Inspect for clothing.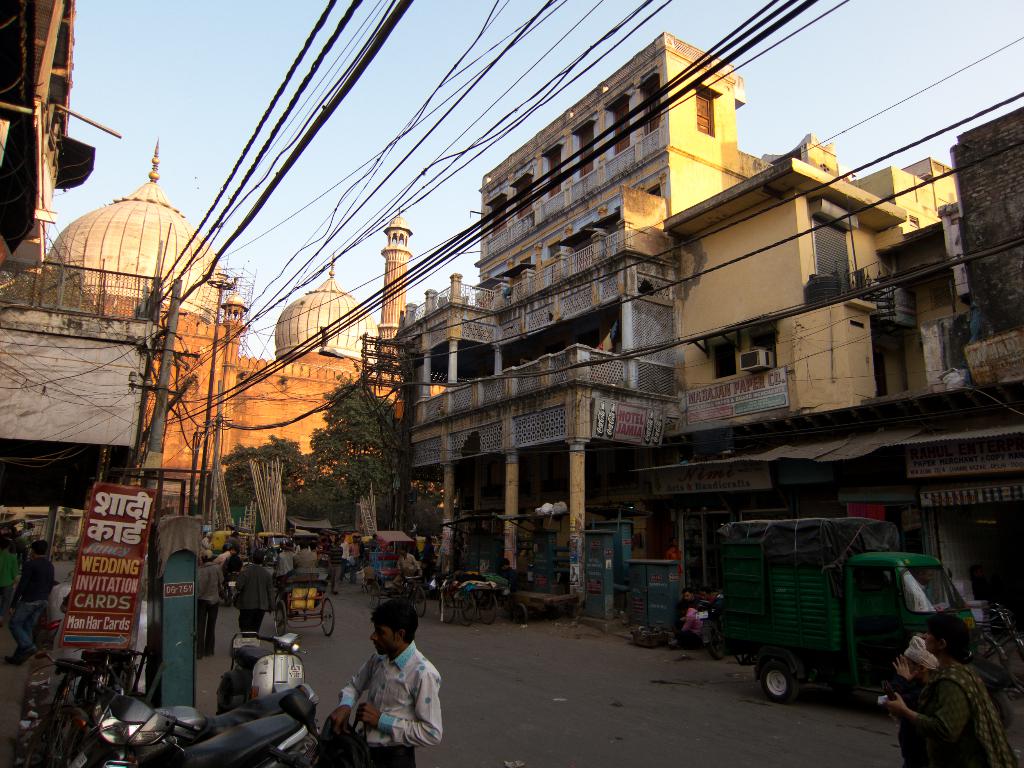
Inspection: Rect(0, 547, 24, 603).
